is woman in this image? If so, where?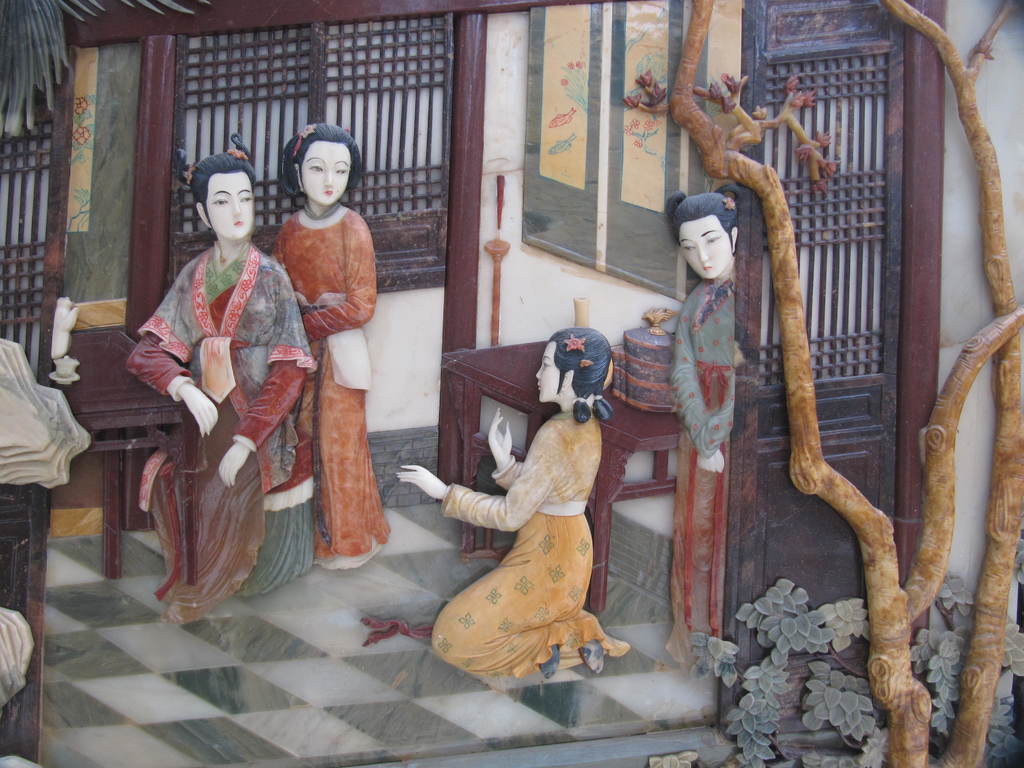
Yes, at (399,326,629,678).
